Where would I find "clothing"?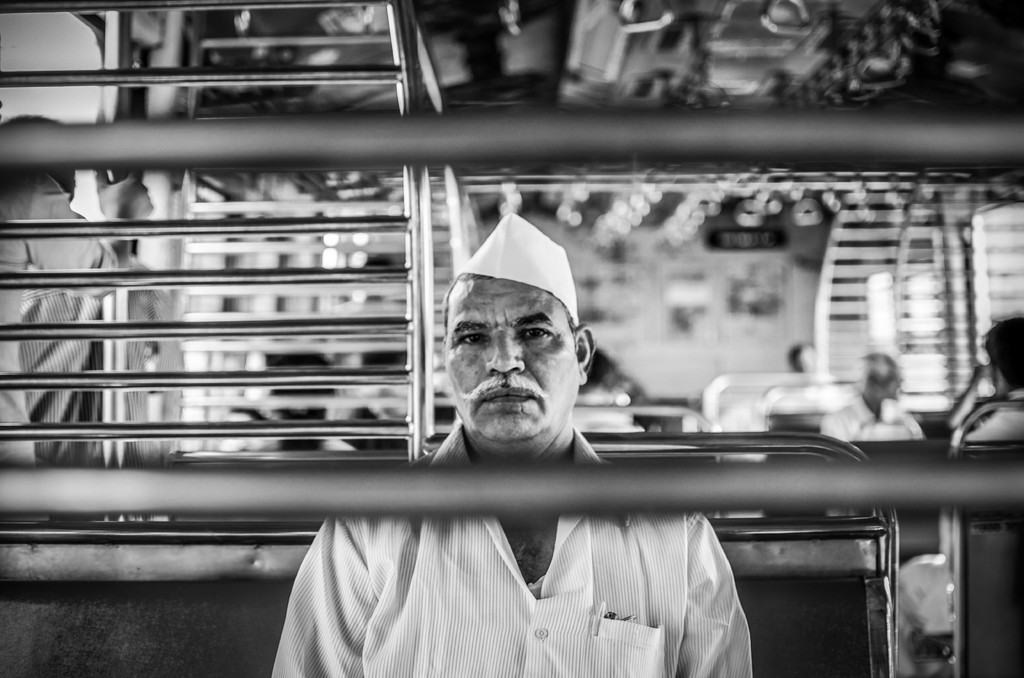
At {"x1": 0, "y1": 170, "x2": 156, "y2": 528}.
